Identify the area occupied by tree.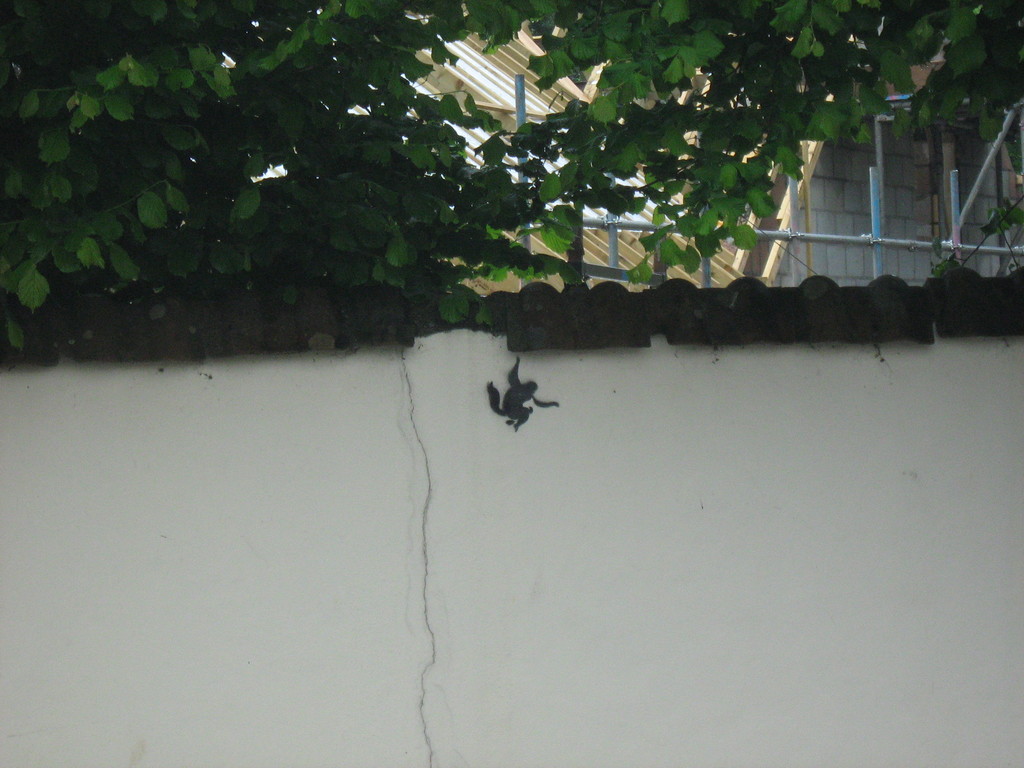
Area: 0 0 1023 337.
